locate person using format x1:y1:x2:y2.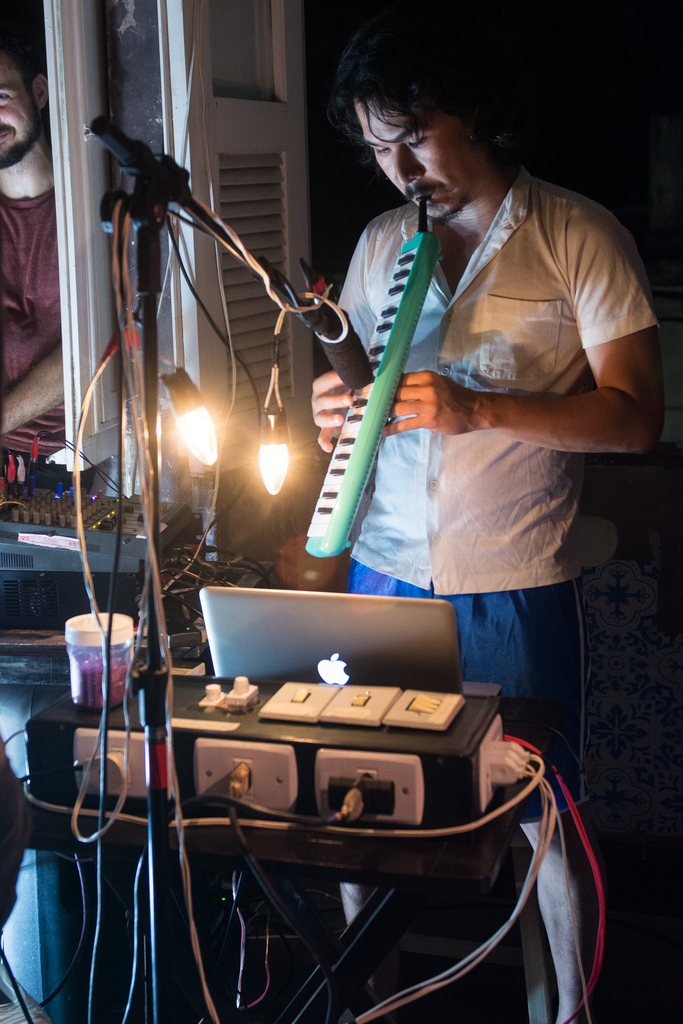
0:0:96:490.
